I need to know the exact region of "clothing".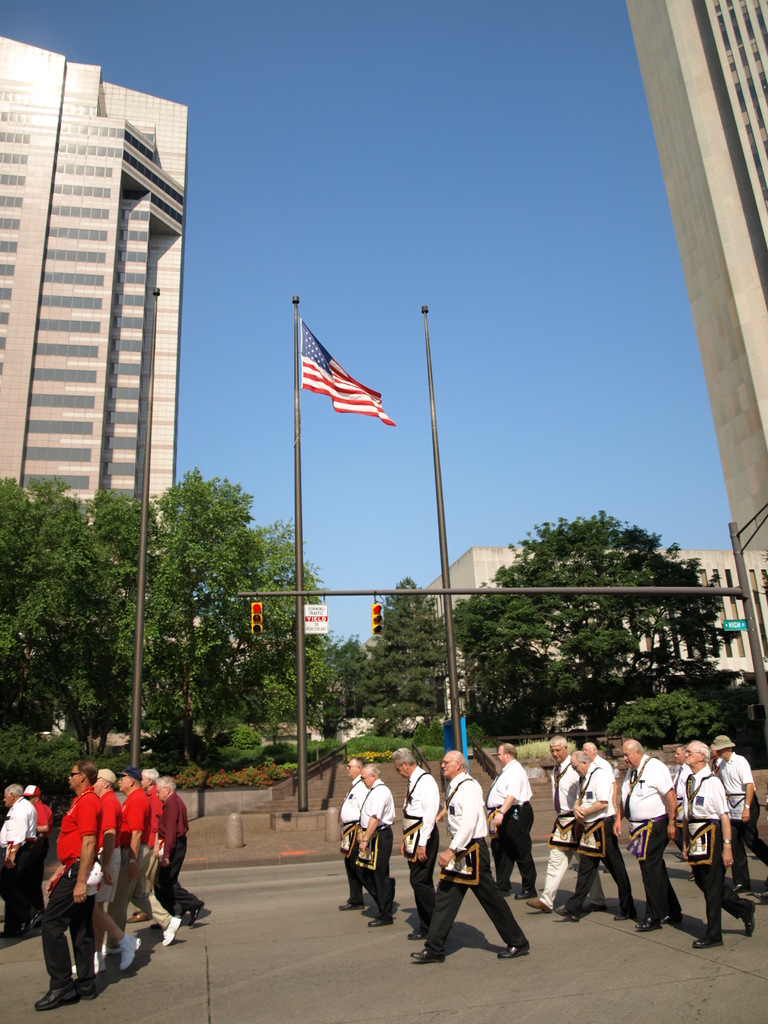
Region: crop(426, 773, 527, 962).
